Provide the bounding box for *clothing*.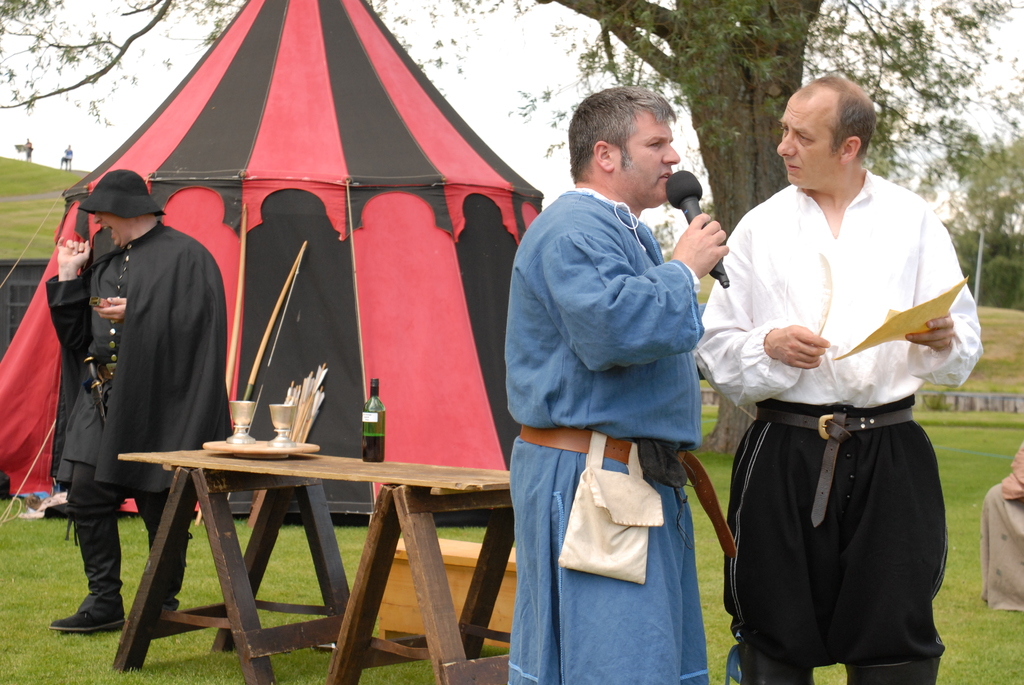
detection(508, 185, 709, 684).
